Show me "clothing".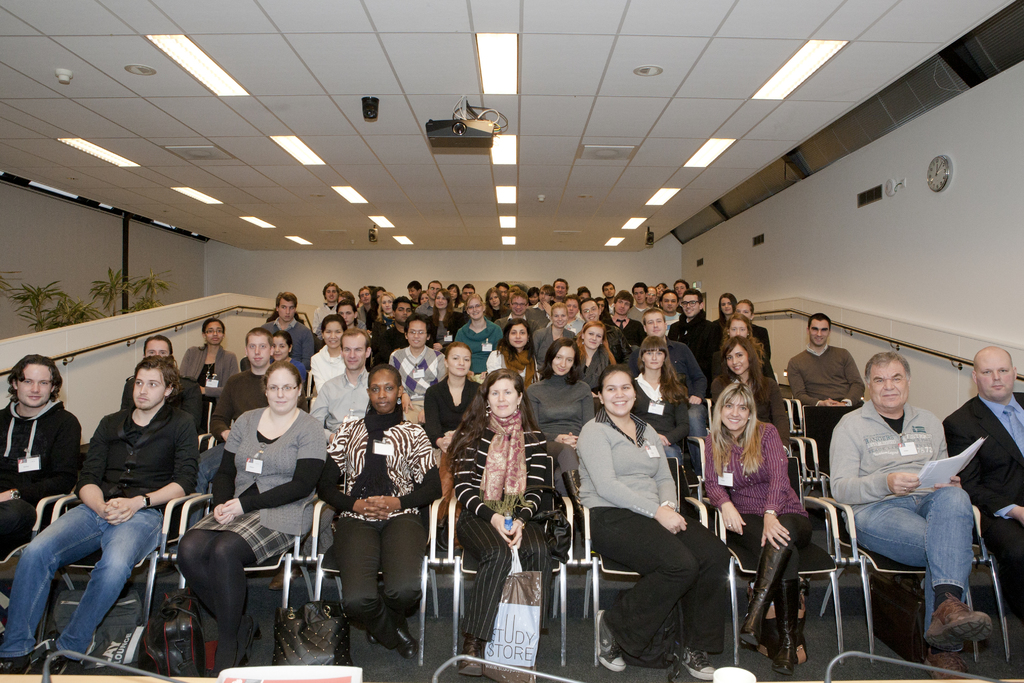
"clothing" is here: box(950, 388, 1023, 604).
